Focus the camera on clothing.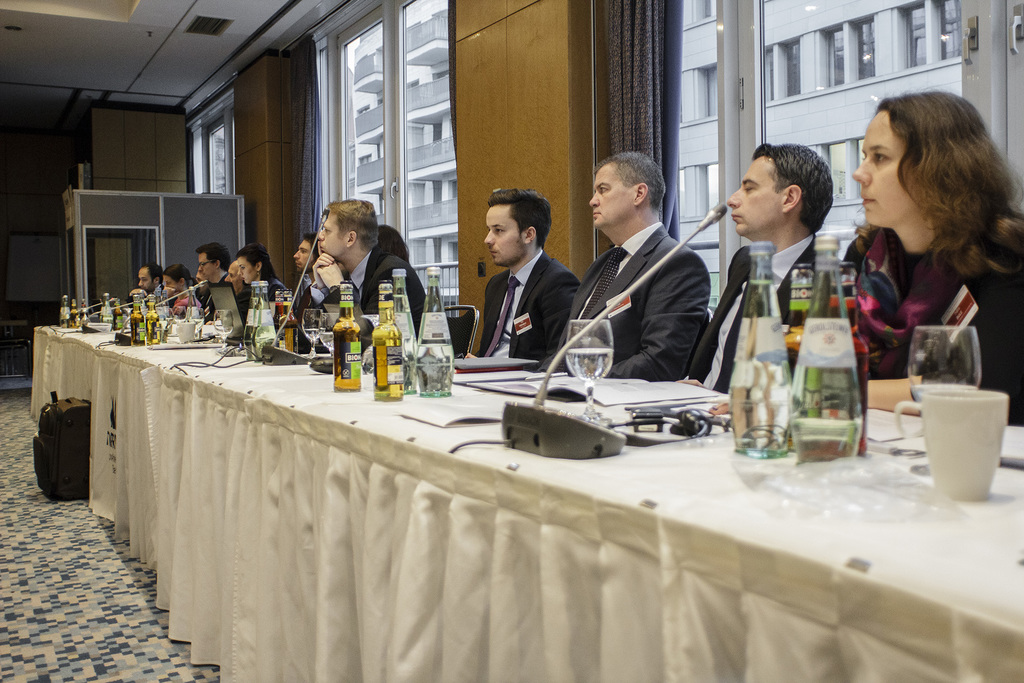
Focus region: 296 240 430 334.
